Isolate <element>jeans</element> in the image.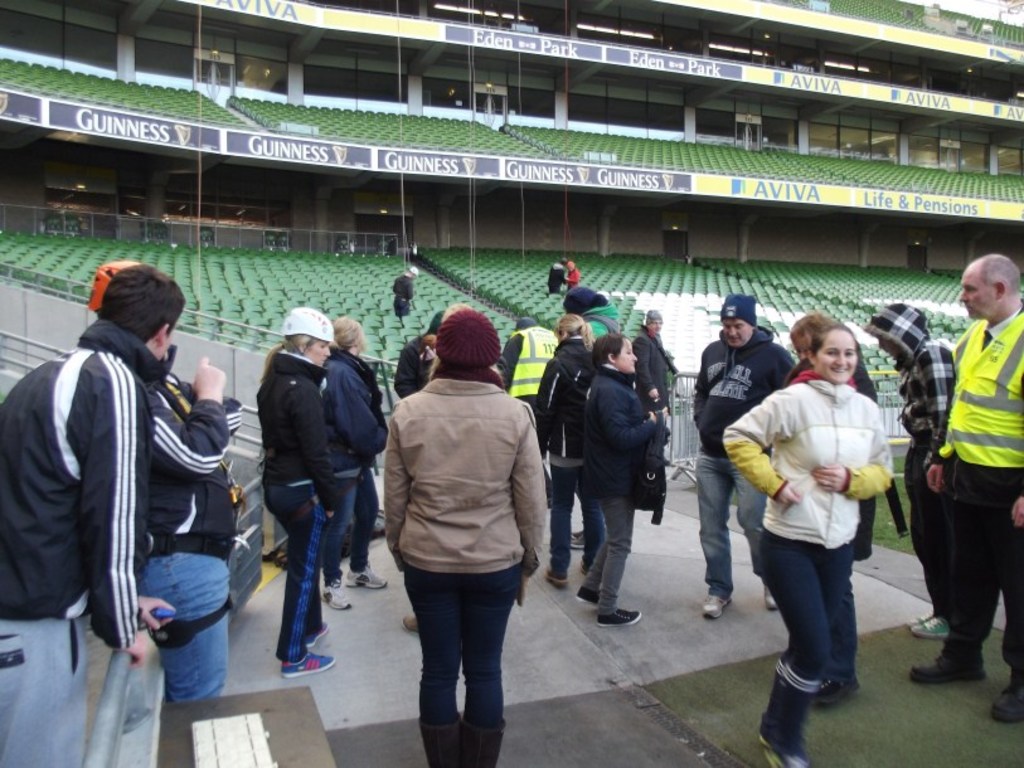
Isolated region: left=548, top=462, right=607, bottom=580.
